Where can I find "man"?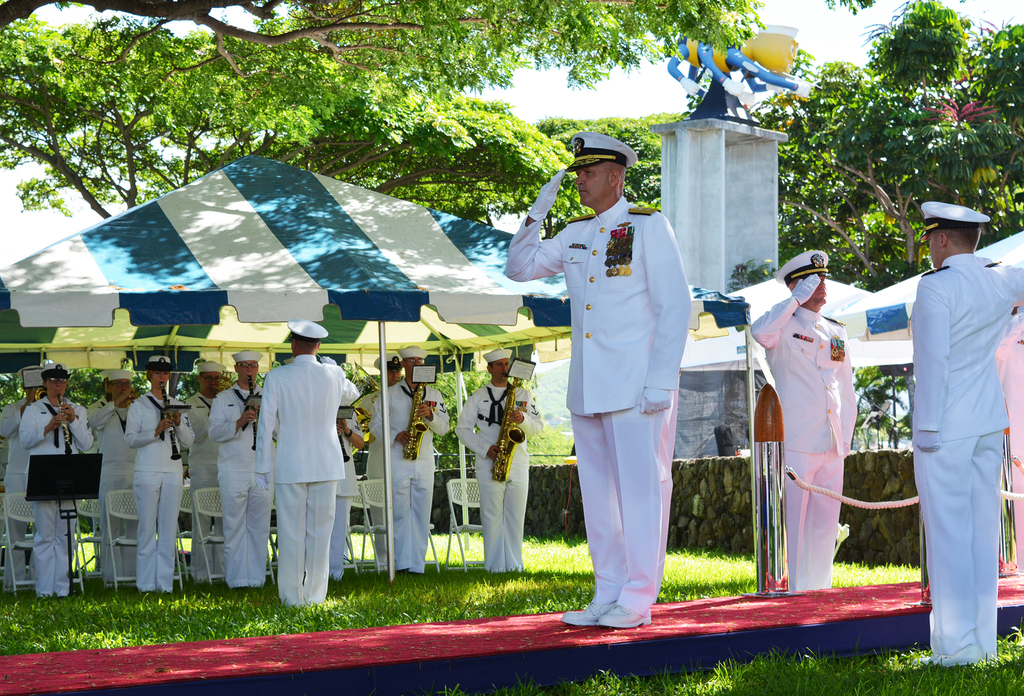
You can find it at (326,378,364,578).
